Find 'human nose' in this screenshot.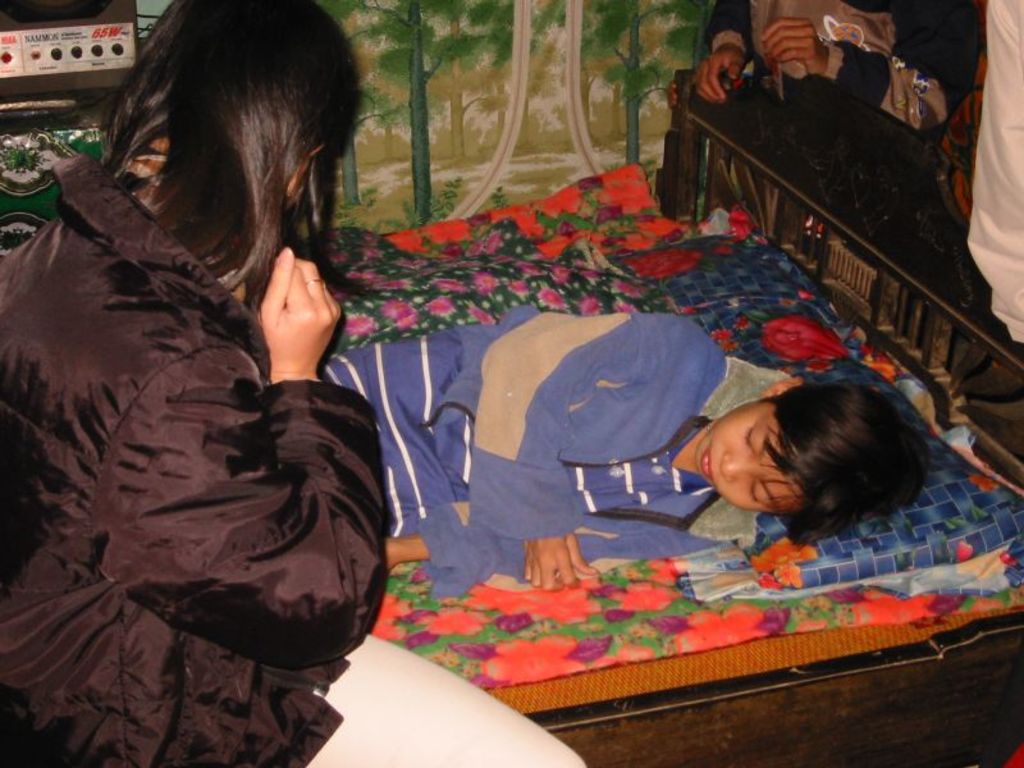
The bounding box for 'human nose' is l=719, t=451, r=755, b=481.
